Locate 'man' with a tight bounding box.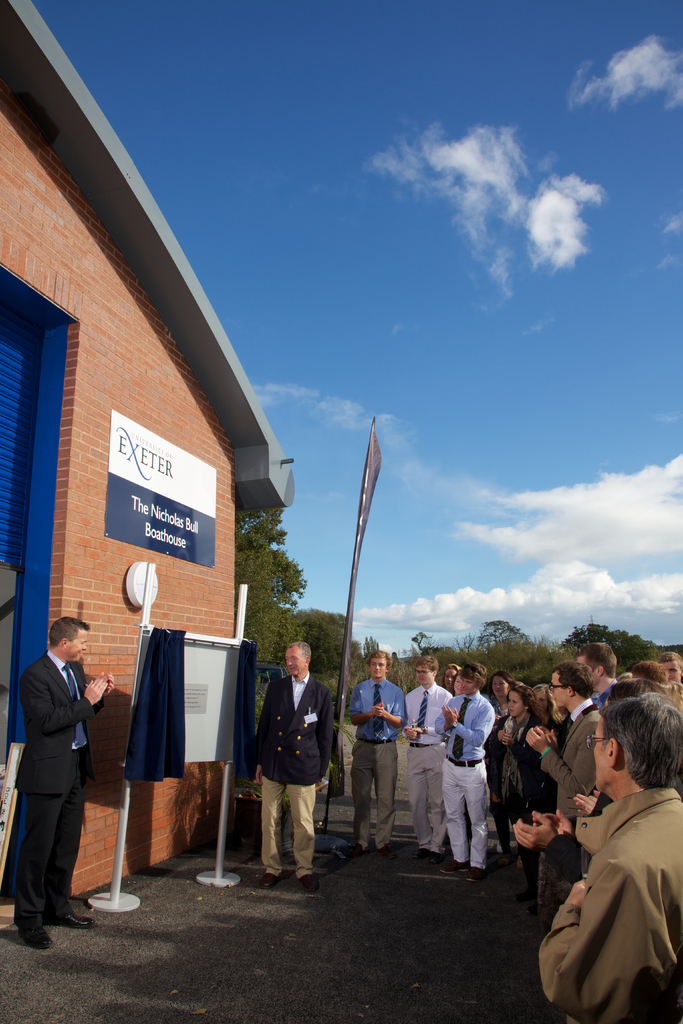
bbox(573, 645, 621, 704).
